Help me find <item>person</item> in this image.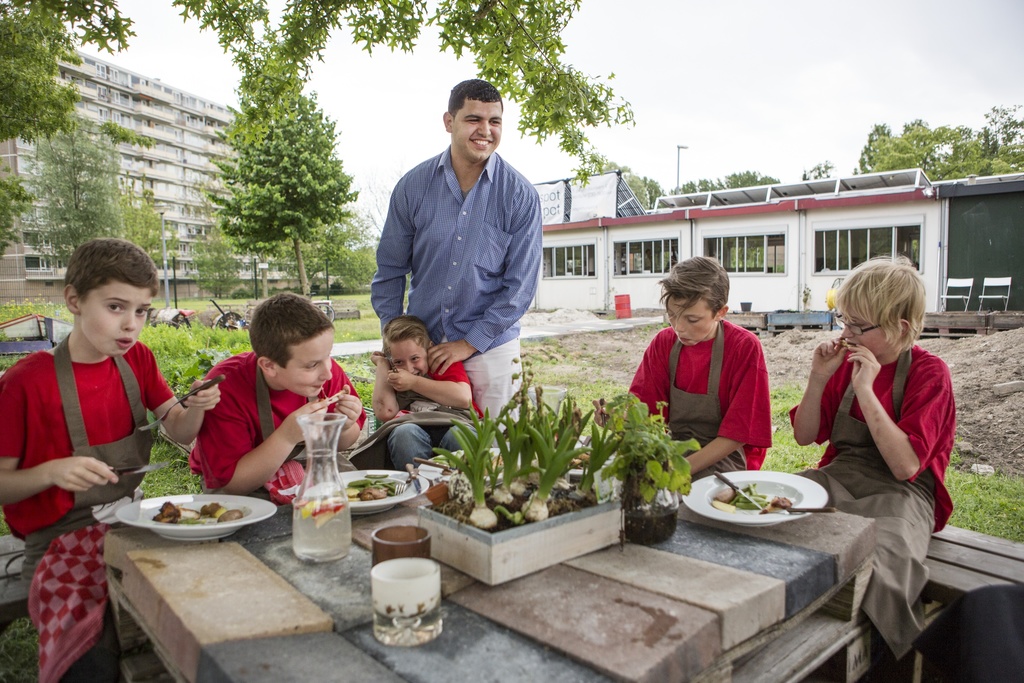
Found it: <box>616,263,758,479</box>.
